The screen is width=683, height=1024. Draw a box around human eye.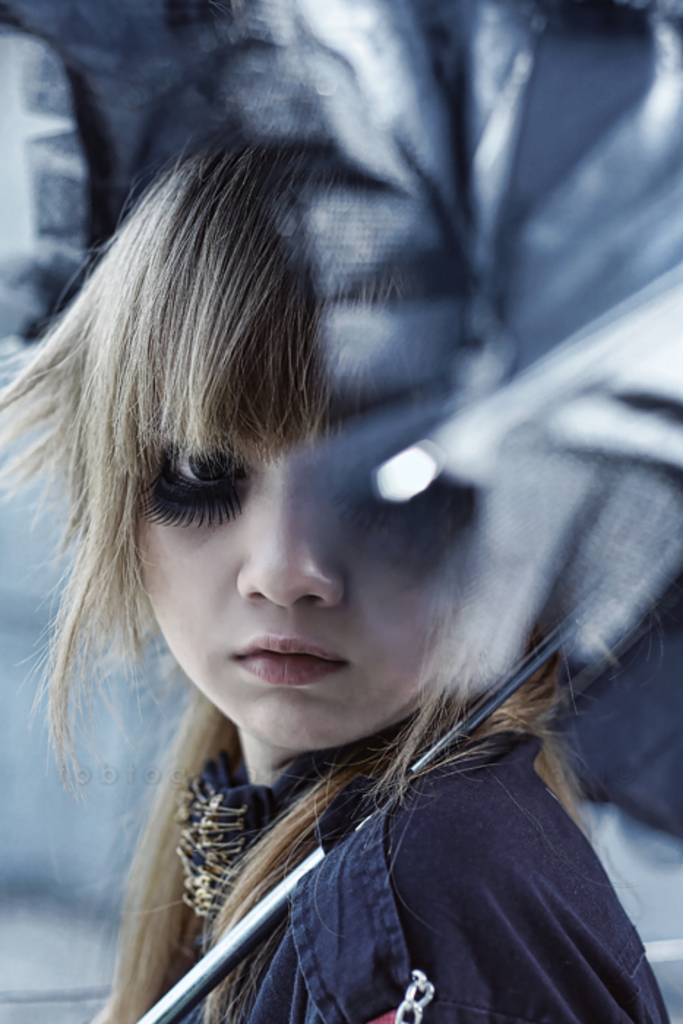
detection(142, 465, 240, 527).
